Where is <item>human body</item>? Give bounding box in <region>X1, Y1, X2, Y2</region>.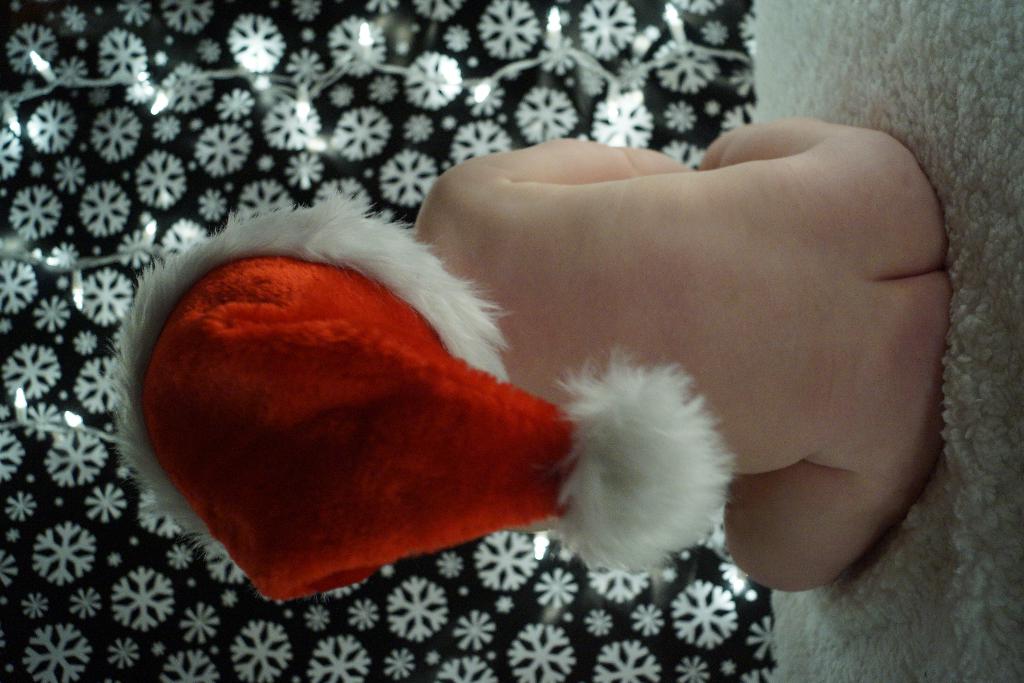
<region>162, 74, 1003, 607</region>.
